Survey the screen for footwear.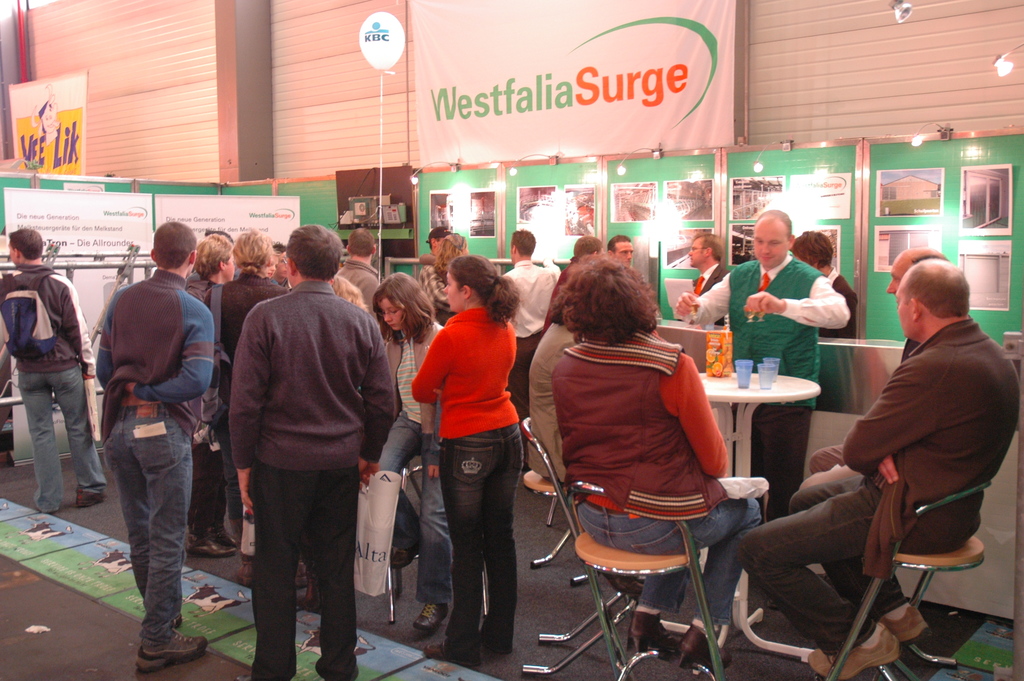
Survey found: left=808, top=616, right=903, bottom=680.
